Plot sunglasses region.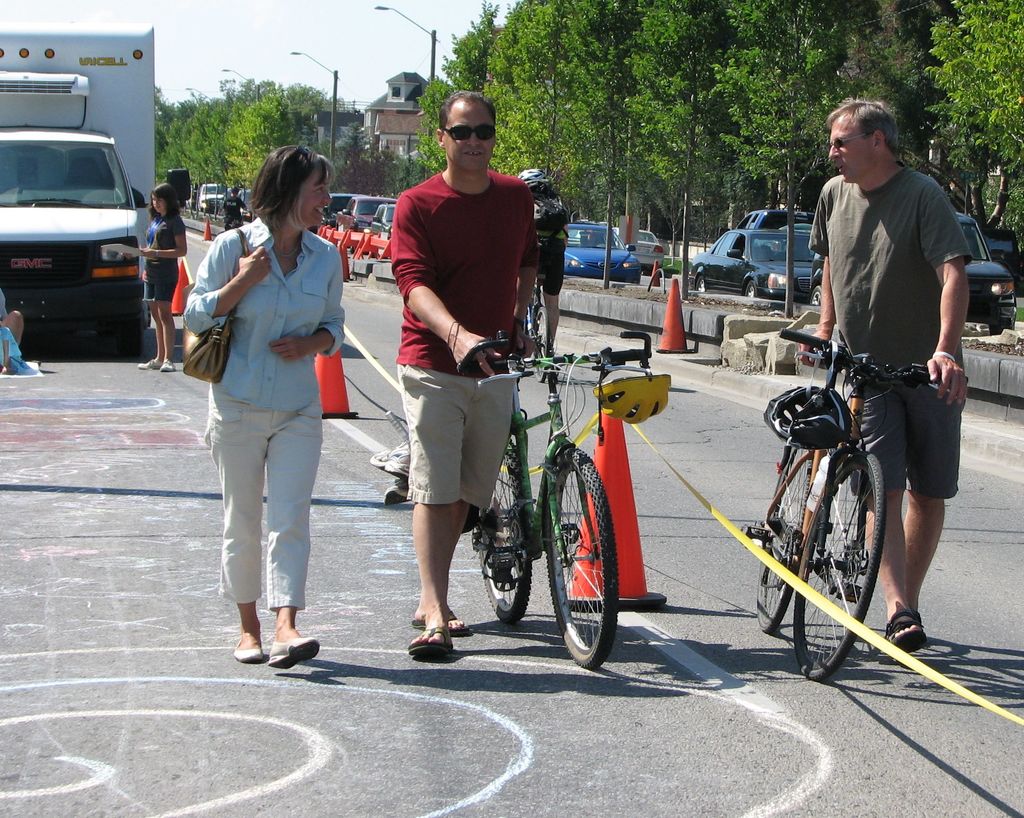
Plotted at select_region(829, 133, 864, 148).
